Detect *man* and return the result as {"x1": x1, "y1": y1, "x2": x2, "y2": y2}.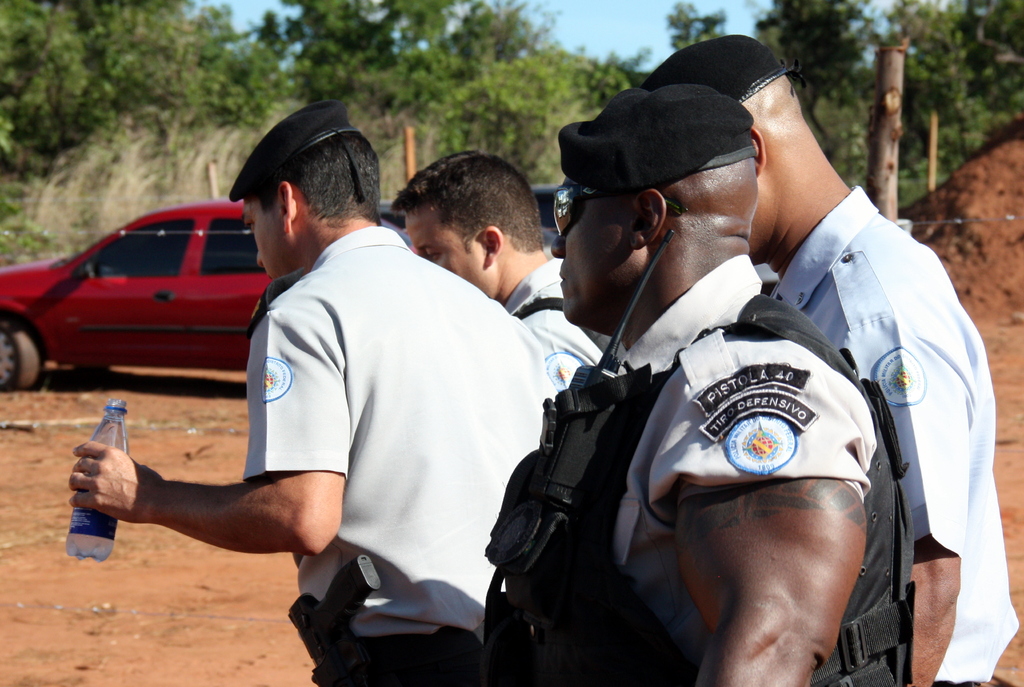
{"x1": 129, "y1": 113, "x2": 574, "y2": 672}.
